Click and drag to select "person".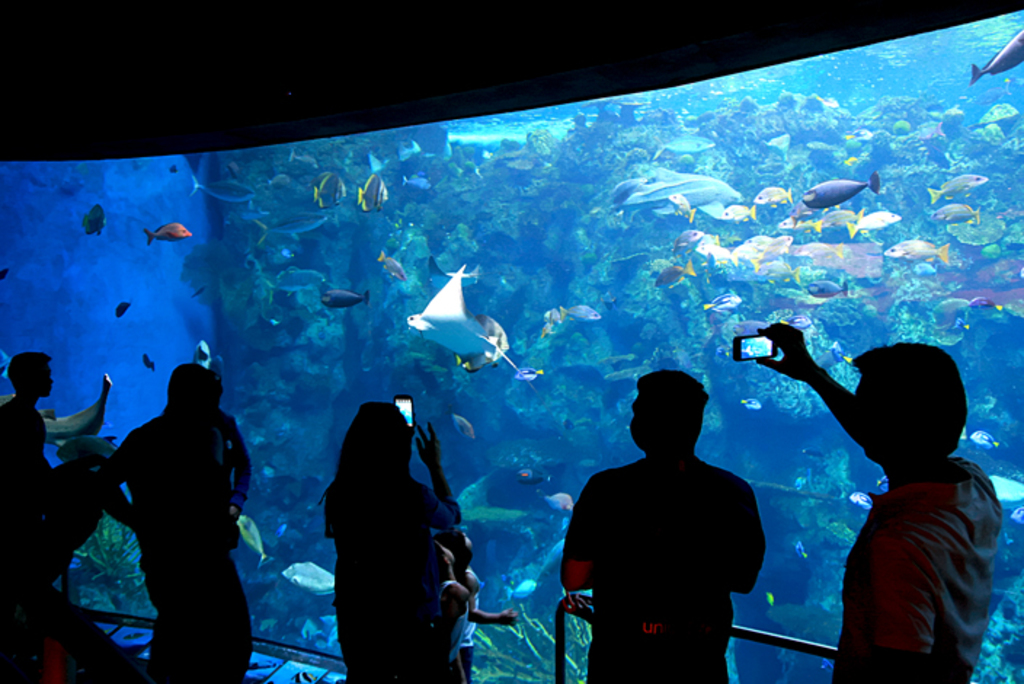
Selection: select_region(323, 399, 464, 683).
